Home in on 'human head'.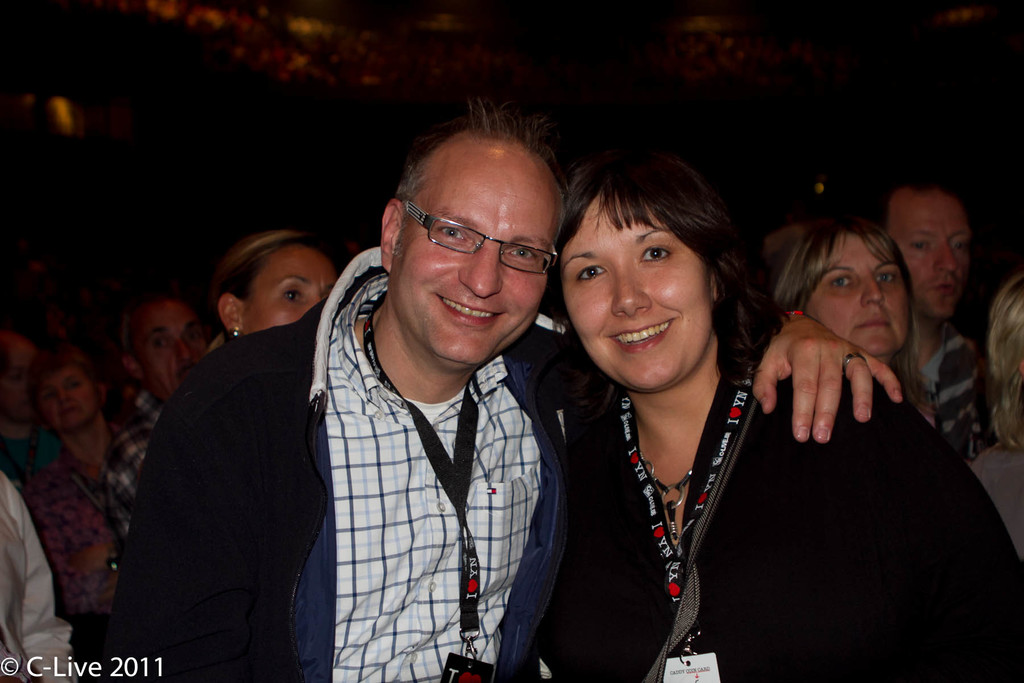
Homed in at 557,145,723,398.
